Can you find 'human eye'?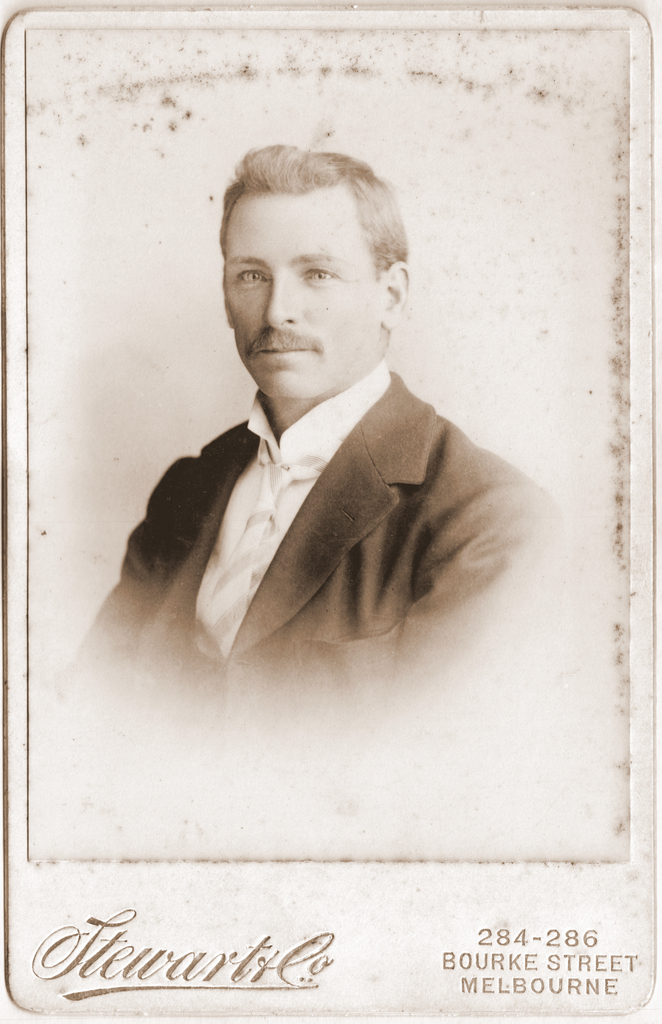
Yes, bounding box: locate(231, 270, 270, 291).
